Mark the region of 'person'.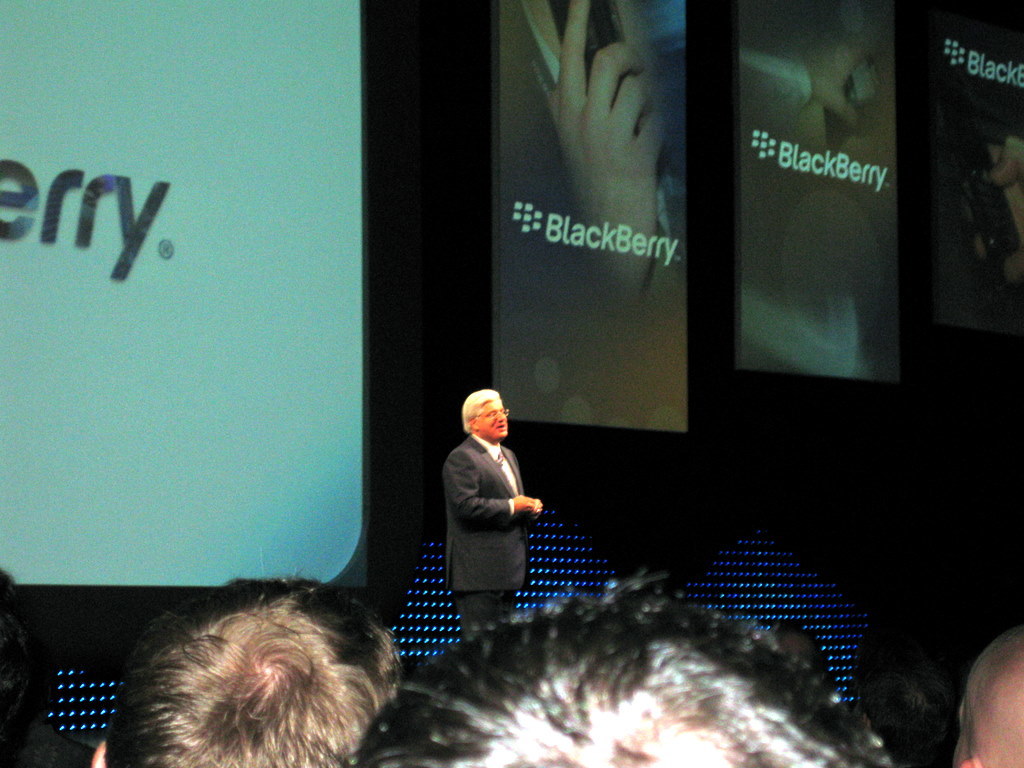
Region: [x1=942, y1=613, x2=1023, y2=767].
